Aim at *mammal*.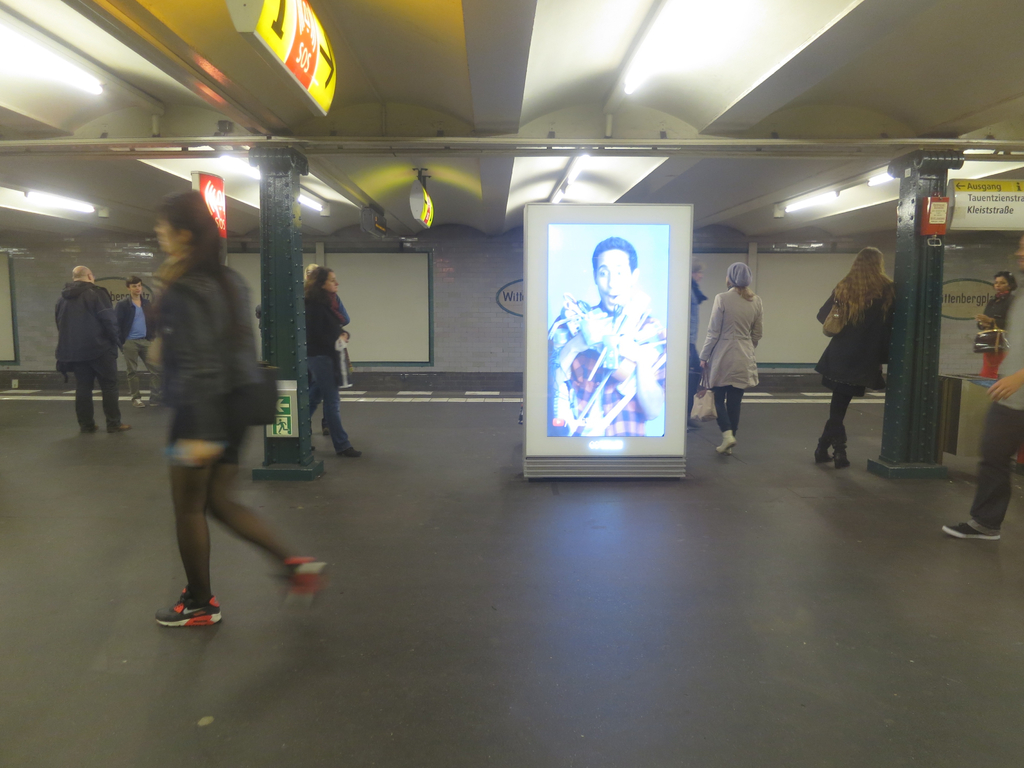
Aimed at {"x1": 700, "y1": 257, "x2": 769, "y2": 454}.
